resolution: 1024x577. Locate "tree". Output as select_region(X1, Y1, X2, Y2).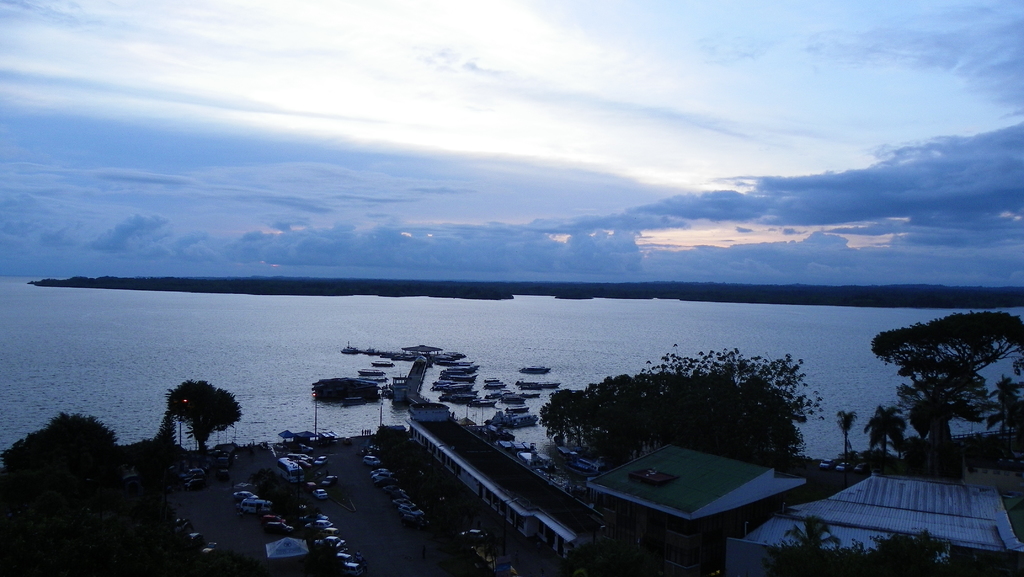
select_region(867, 403, 908, 469).
